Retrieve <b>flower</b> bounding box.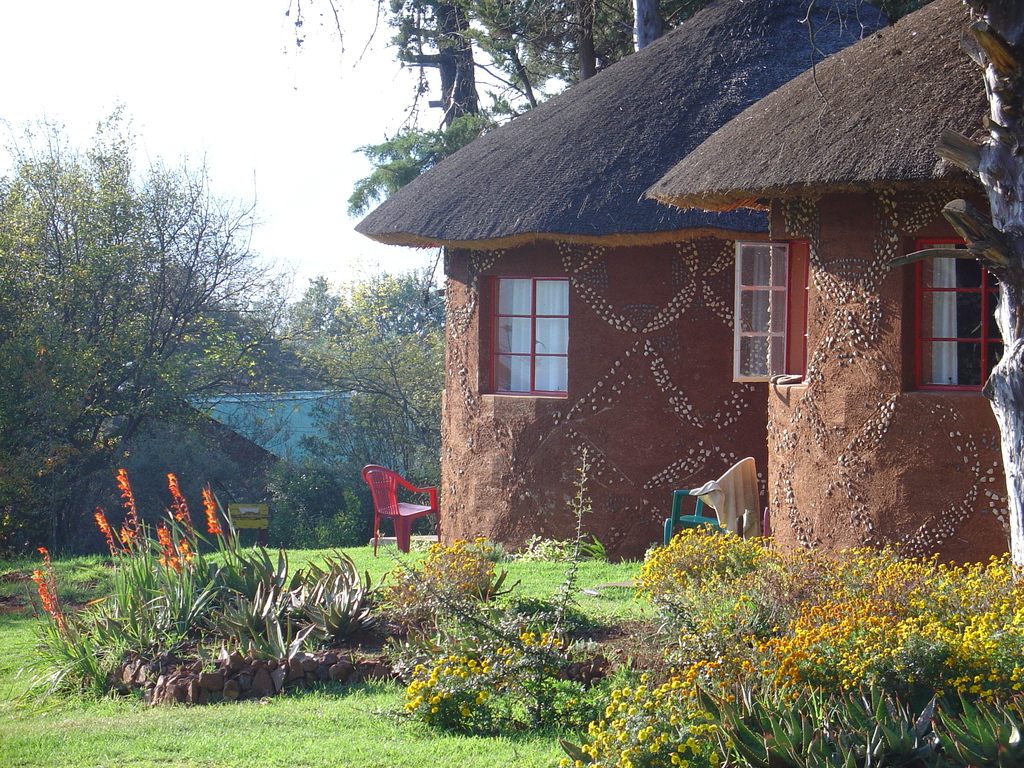
Bounding box: pyautogui.locateOnScreen(165, 471, 185, 513).
